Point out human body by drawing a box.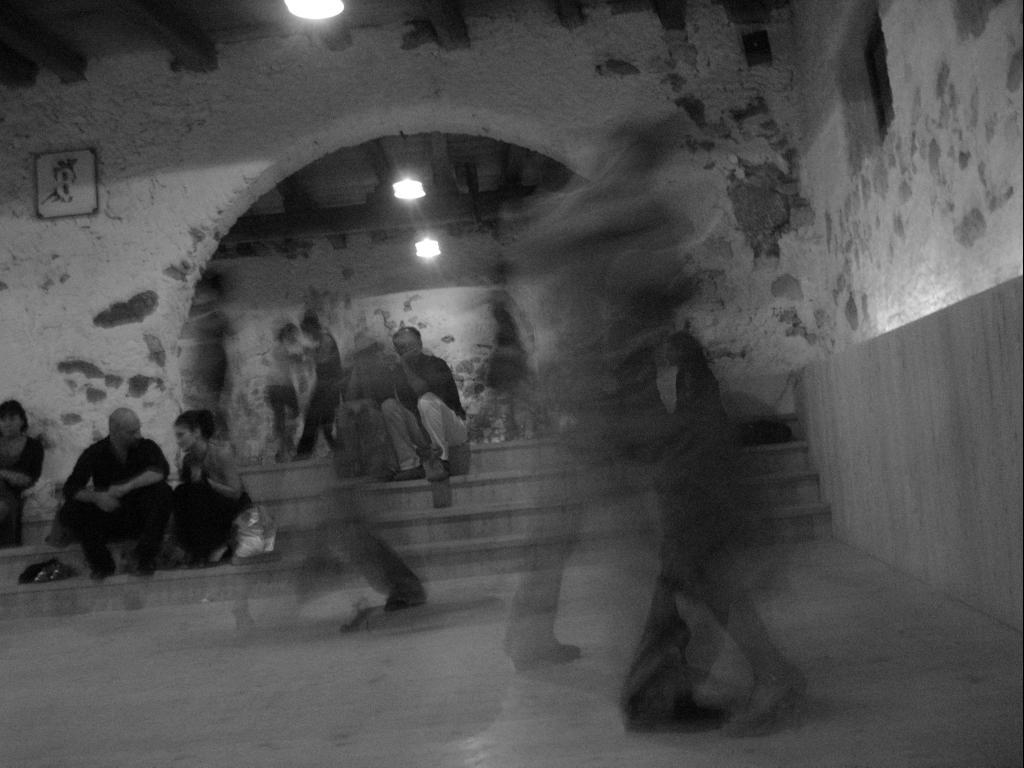
bbox(163, 408, 244, 586).
